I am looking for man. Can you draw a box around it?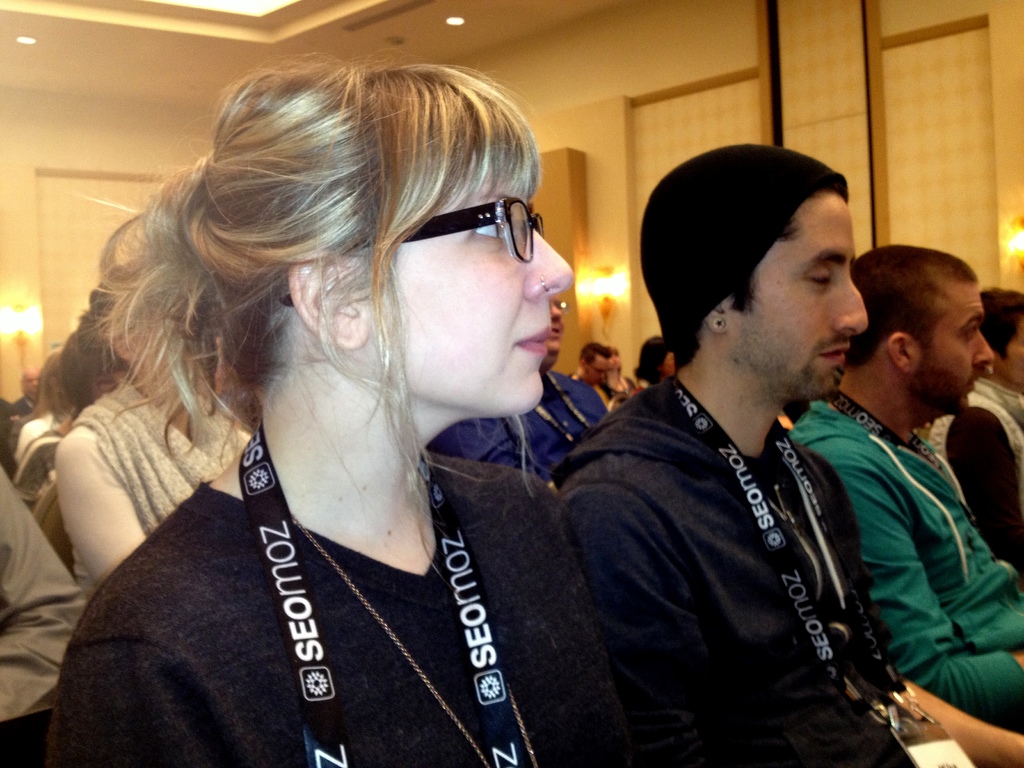
Sure, the bounding box is select_region(440, 284, 624, 483).
